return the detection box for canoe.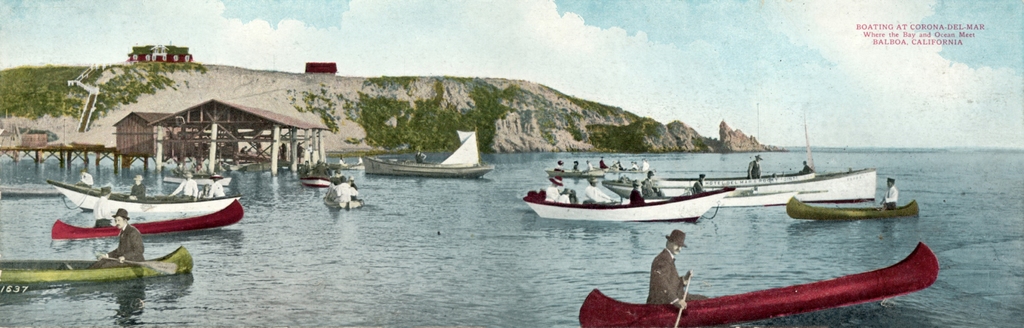
{"left": 782, "top": 198, "right": 920, "bottom": 219}.
